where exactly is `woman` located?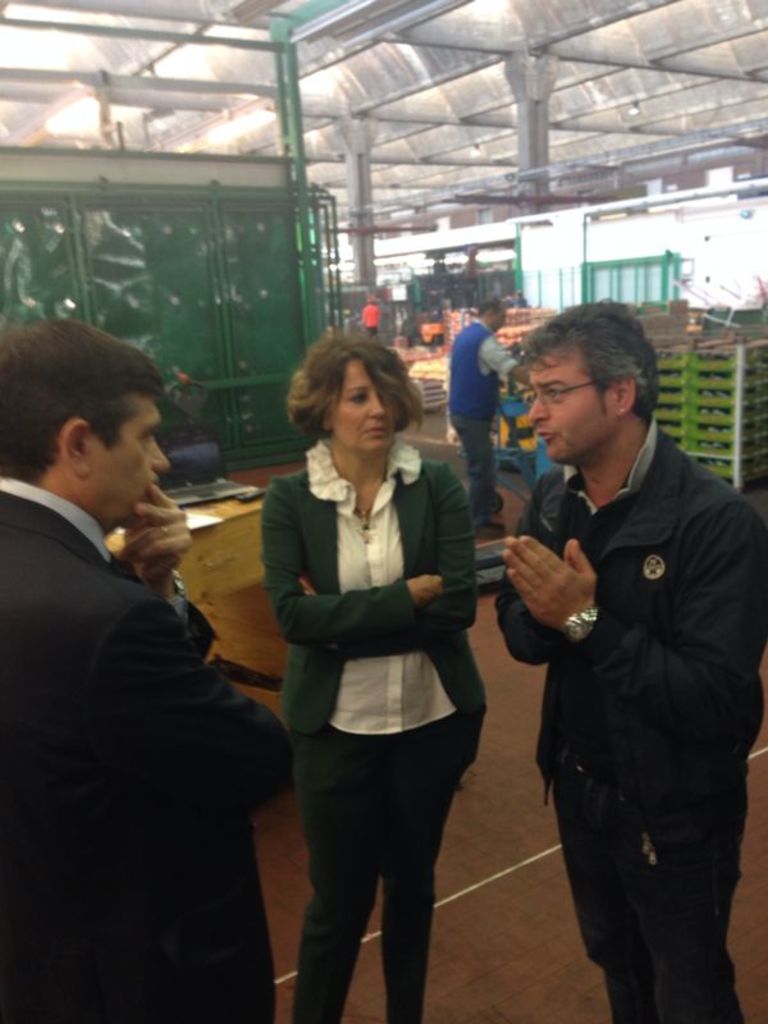
Its bounding box is [260, 325, 492, 1023].
